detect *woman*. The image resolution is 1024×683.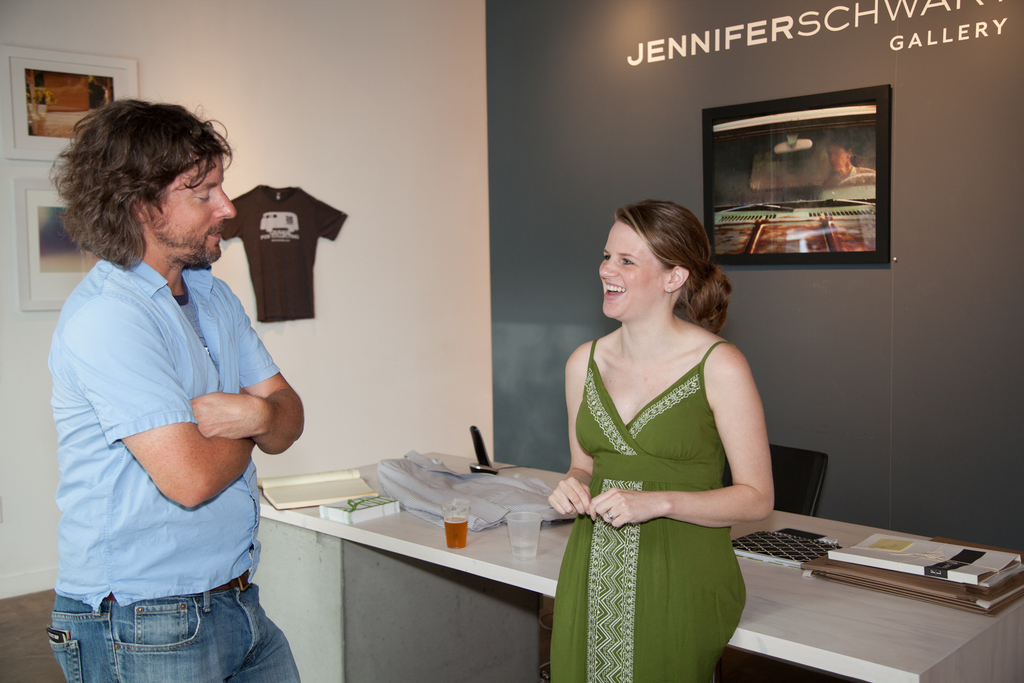
(x1=536, y1=185, x2=785, y2=669).
